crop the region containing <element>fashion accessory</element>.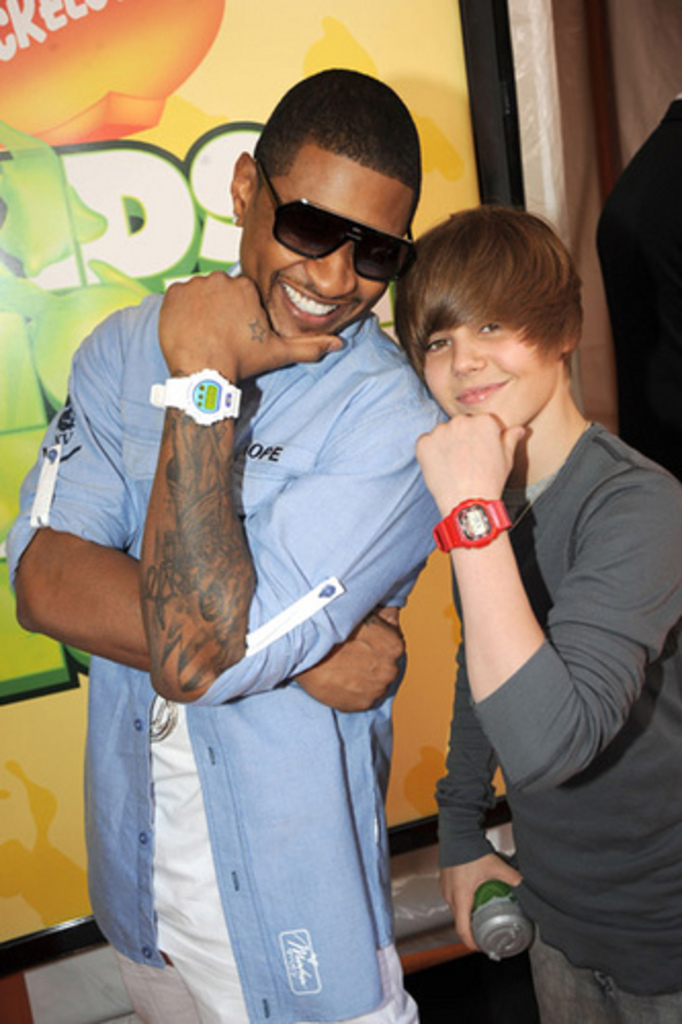
Crop region: bbox=[250, 154, 416, 281].
